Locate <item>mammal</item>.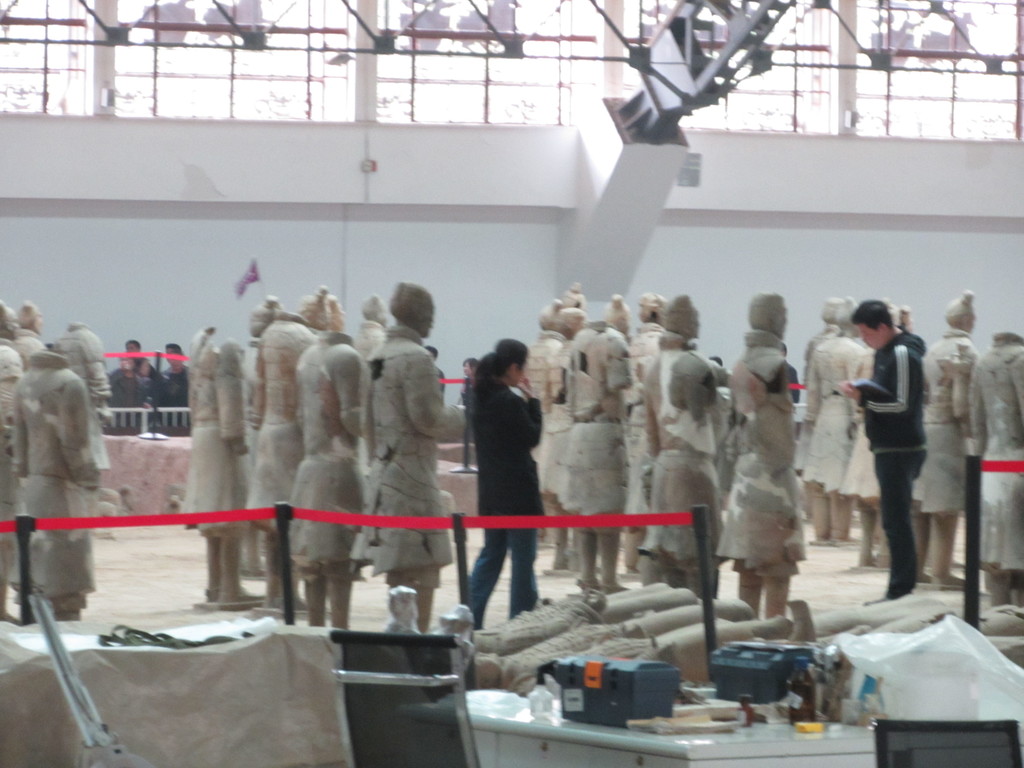
Bounding box: detection(609, 288, 632, 340).
